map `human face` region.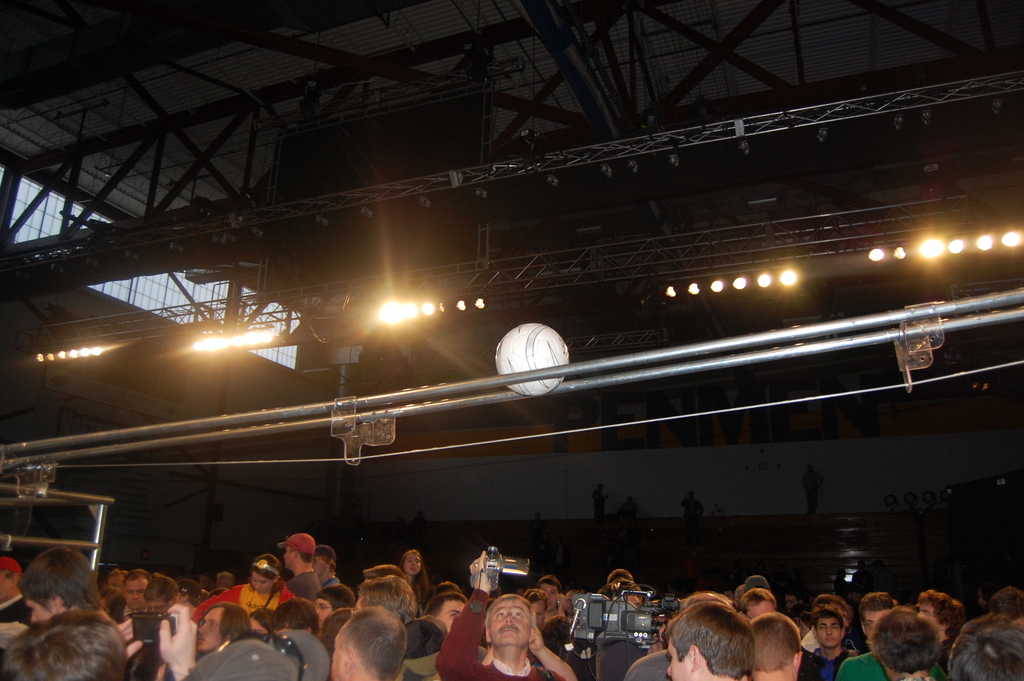
Mapped to (862, 612, 881, 644).
